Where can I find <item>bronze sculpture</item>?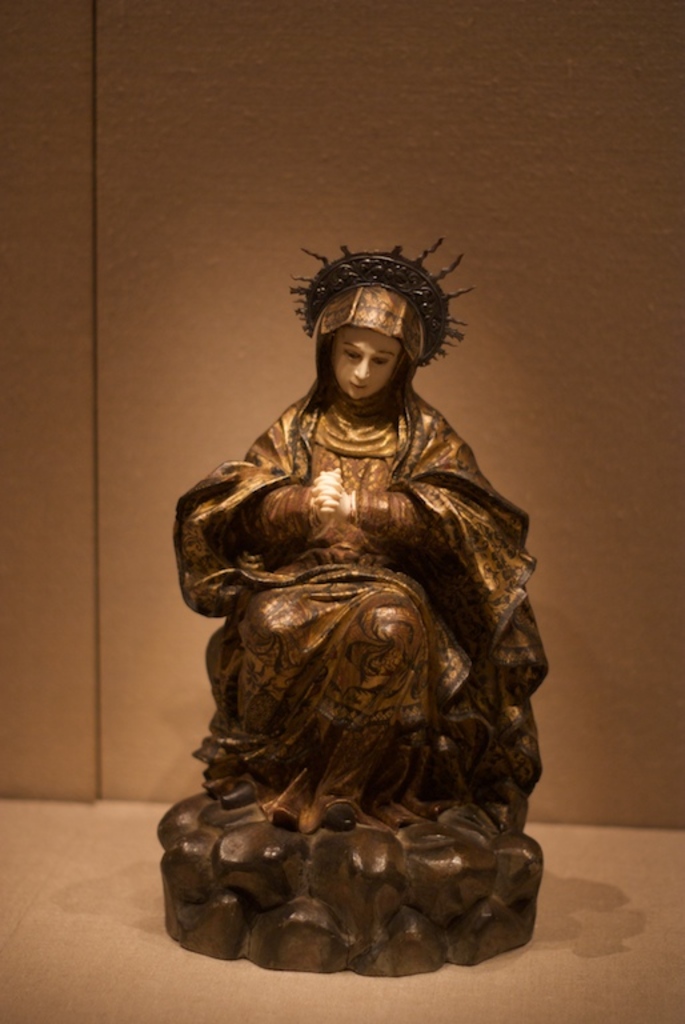
You can find it at BBox(172, 245, 545, 984).
